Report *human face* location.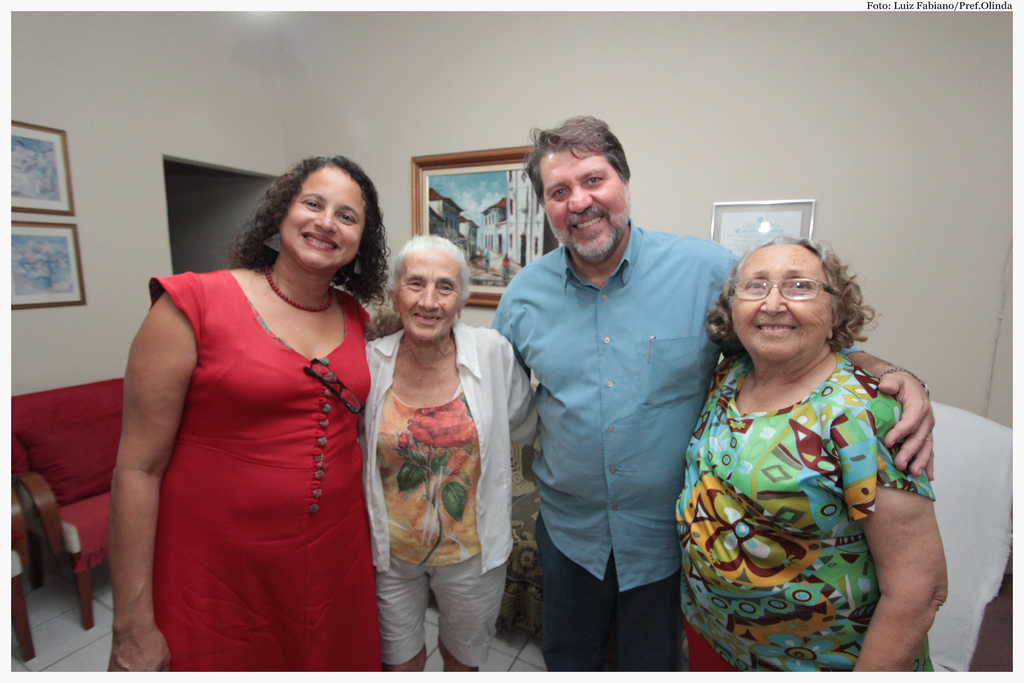
Report: <region>543, 152, 625, 251</region>.
